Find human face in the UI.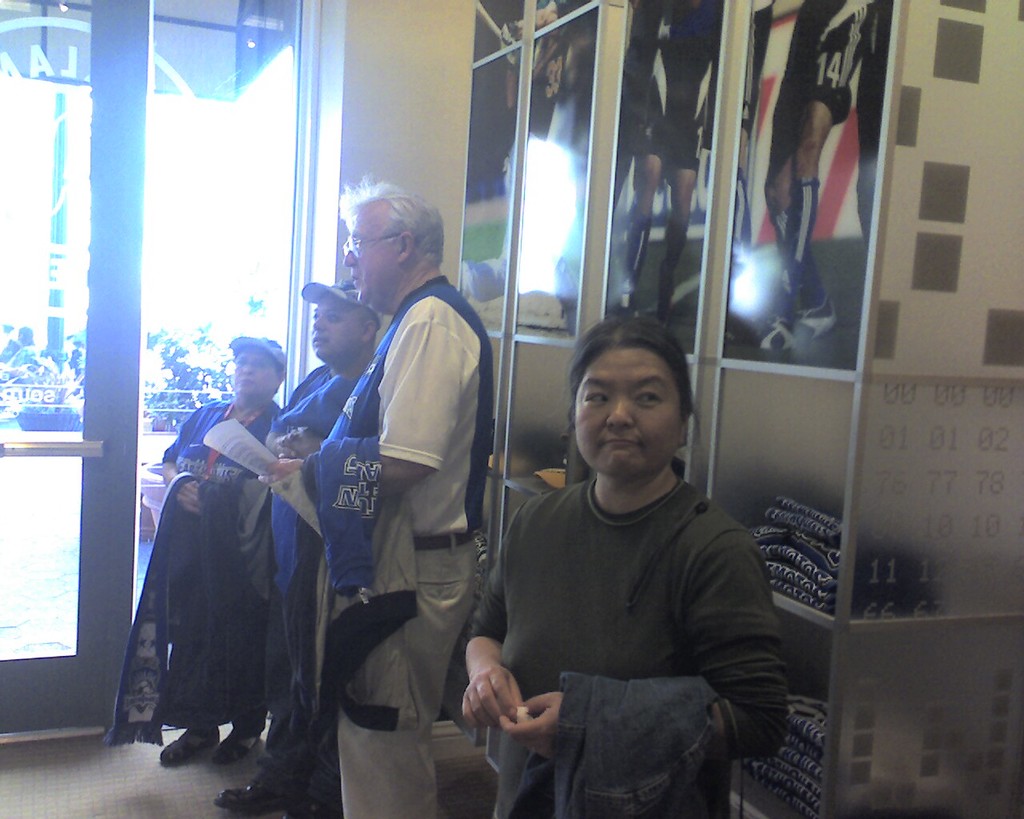
UI element at crop(230, 348, 278, 392).
